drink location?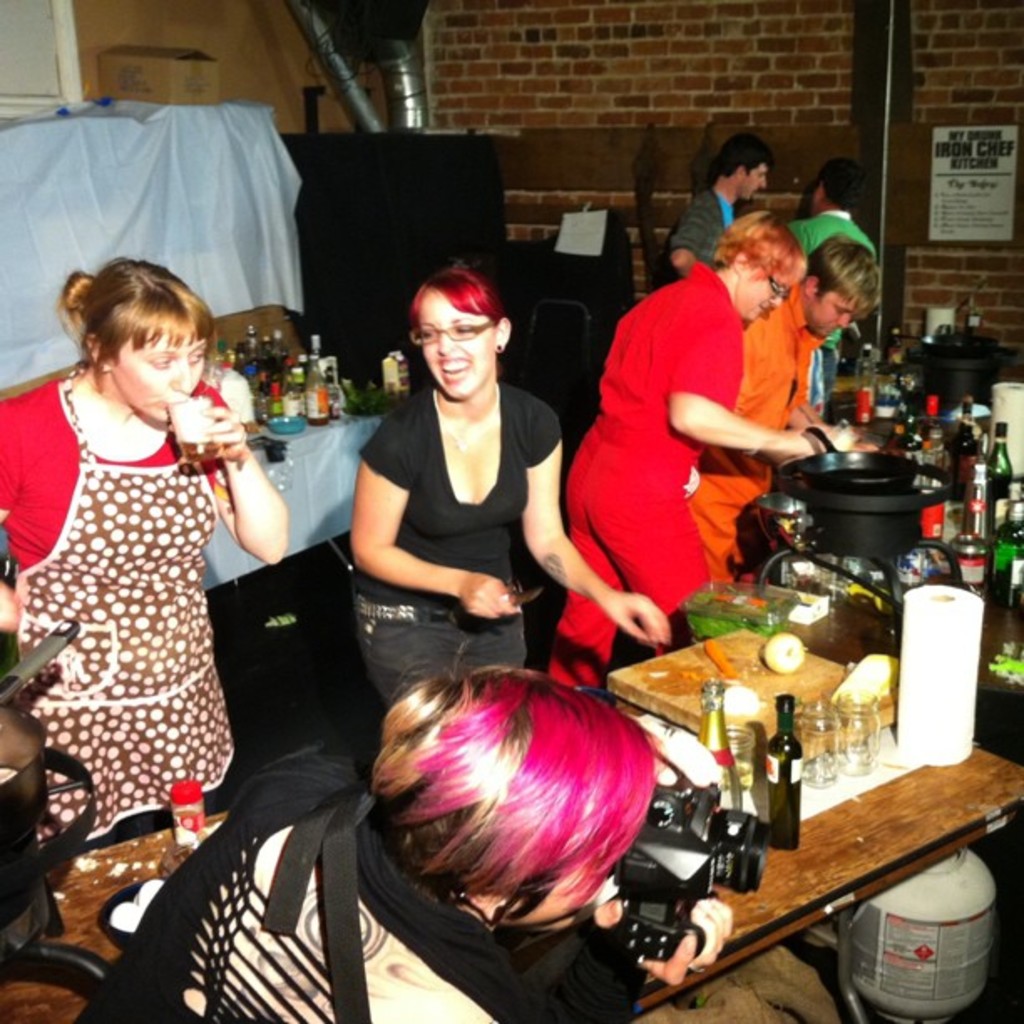
bbox=[157, 395, 224, 458]
